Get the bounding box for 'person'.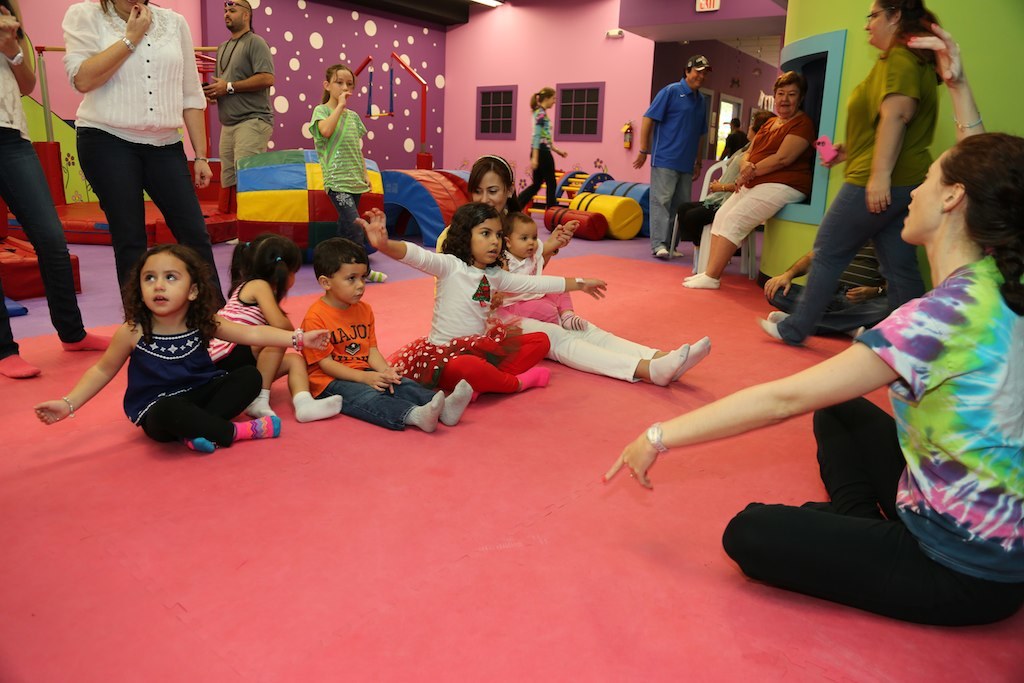
{"x1": 301, "y1": 243, "x2": 479, "y2": 433}.
